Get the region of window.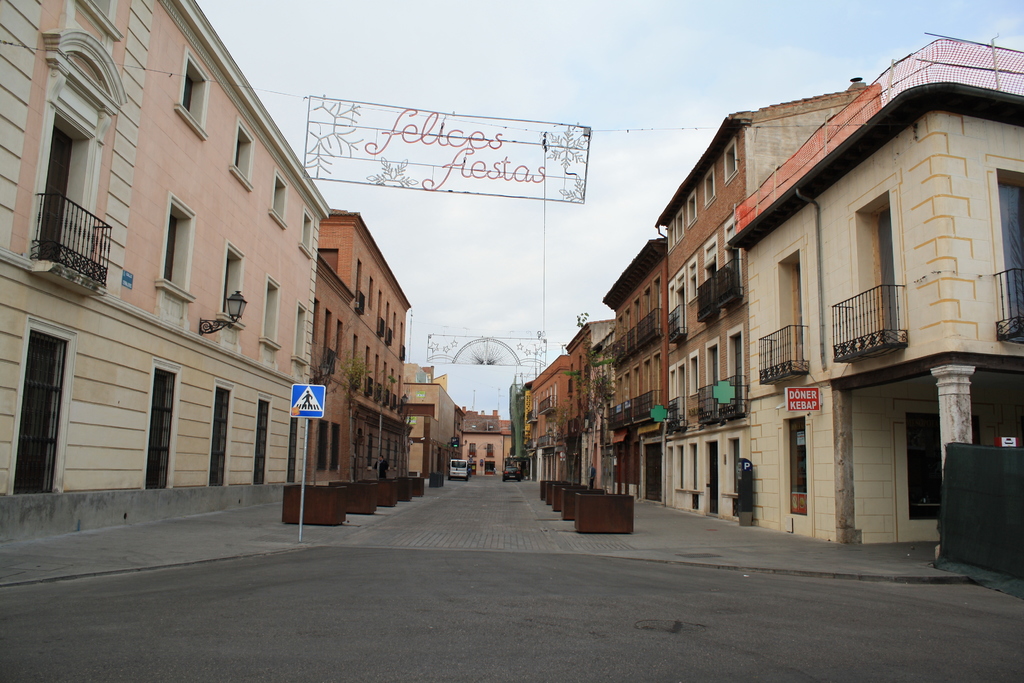
bbox=(209, 383, 232, 486).
